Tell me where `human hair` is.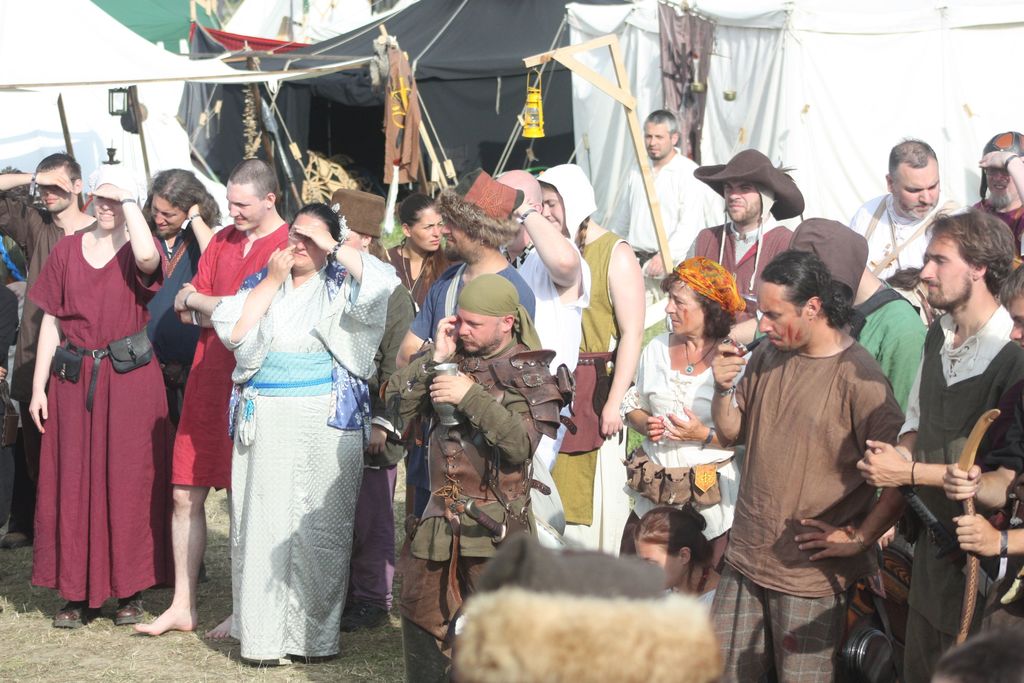
`human hair` is at BBox(163, 167, 222, 238).
